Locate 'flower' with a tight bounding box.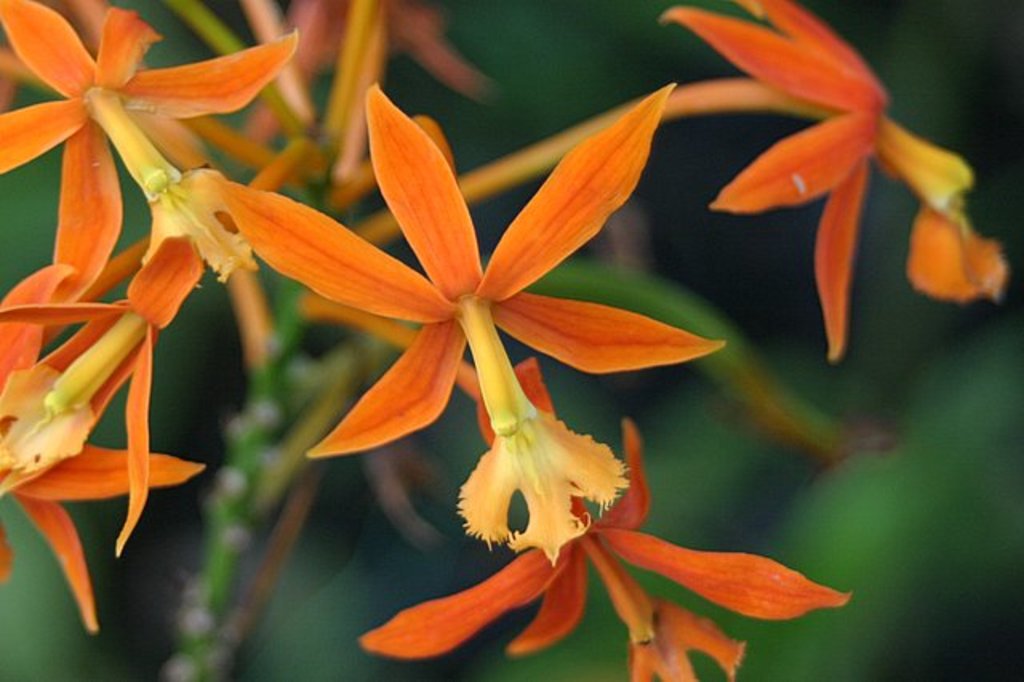
358, 360, 853, 680.
